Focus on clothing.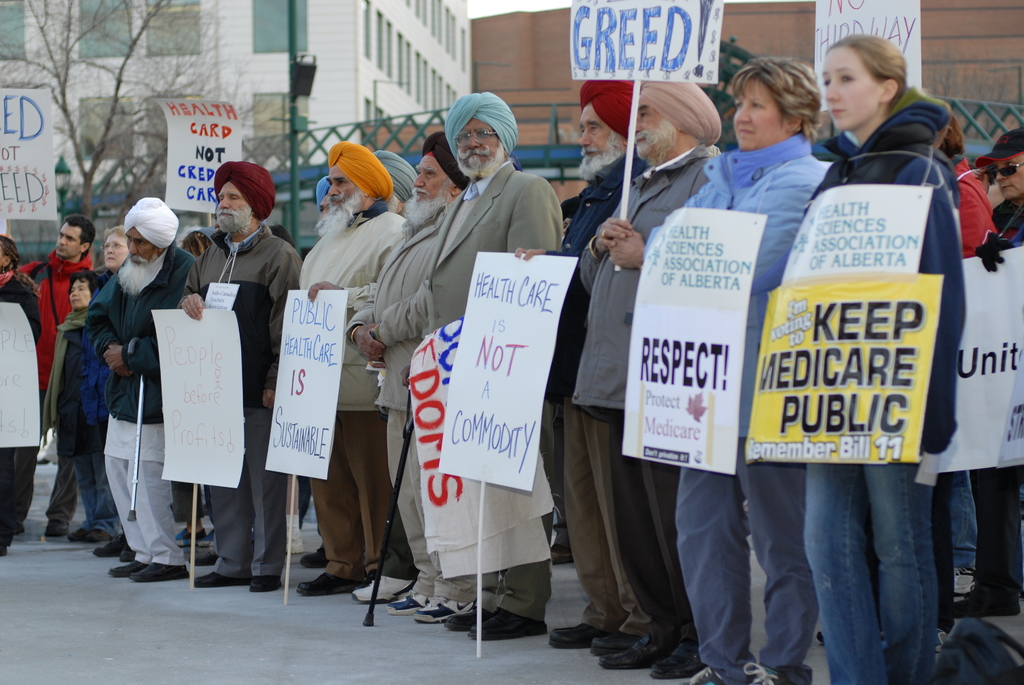
Focused at bbox(936, 158, 996, 265).
